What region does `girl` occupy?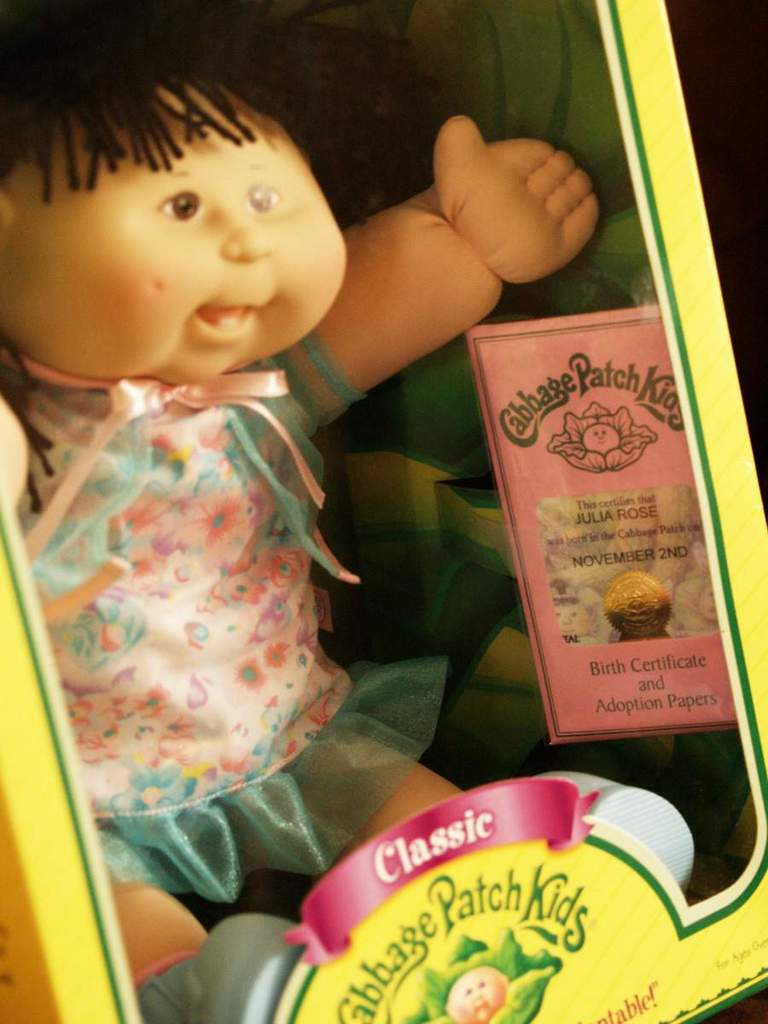
[x1=0, y1=43, x2=600, y2=1023].
